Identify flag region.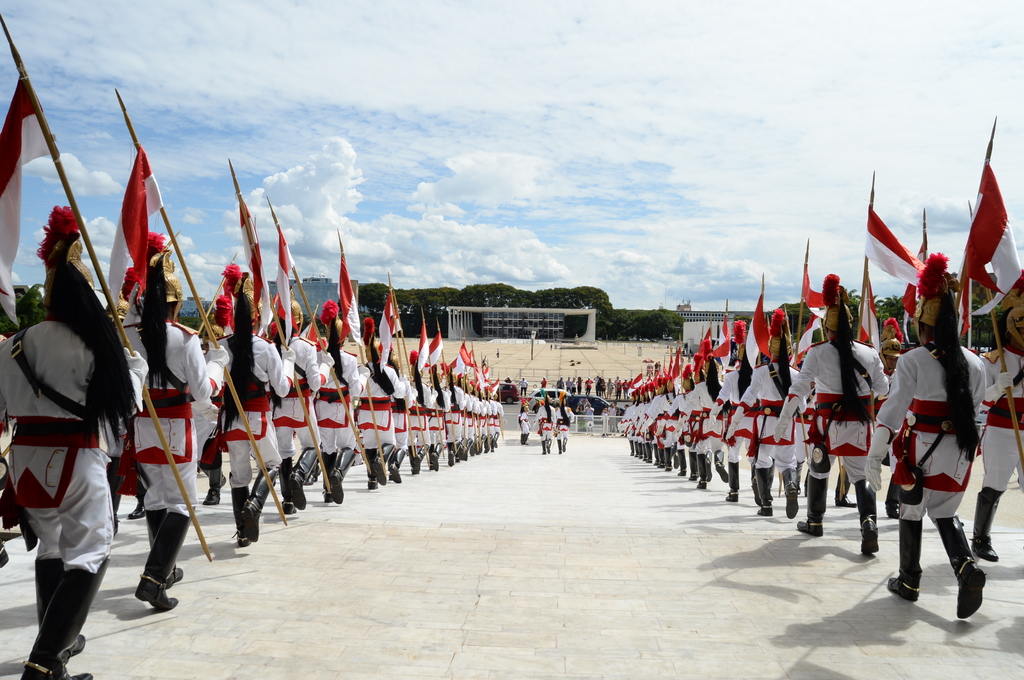
Region: 108/134/163/319.
